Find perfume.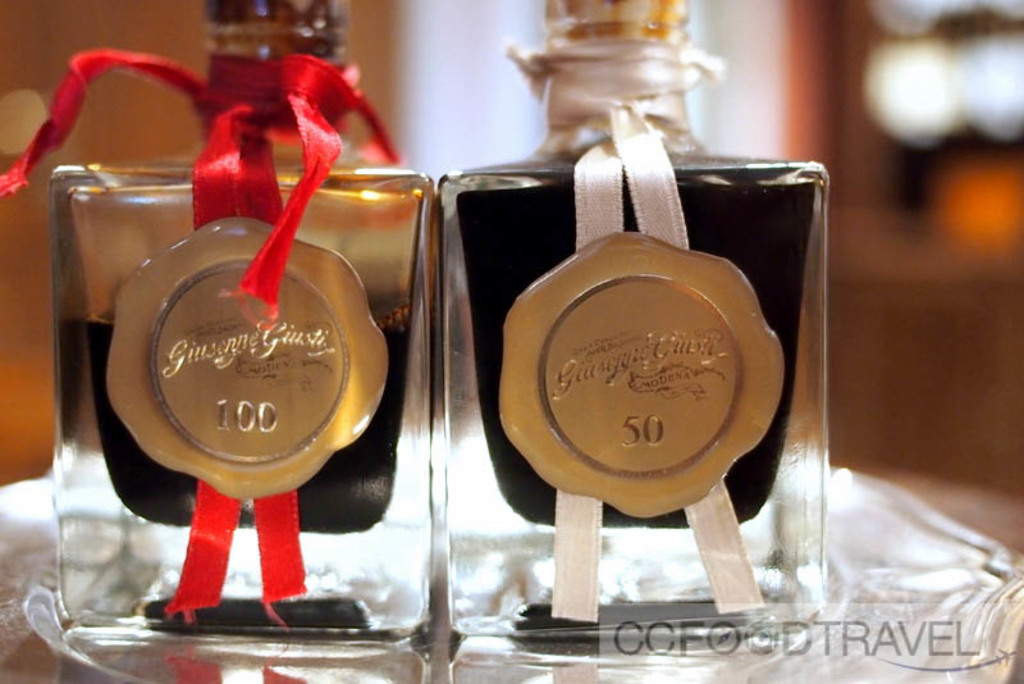
left=0, top=0, right=429, bottom=683.
